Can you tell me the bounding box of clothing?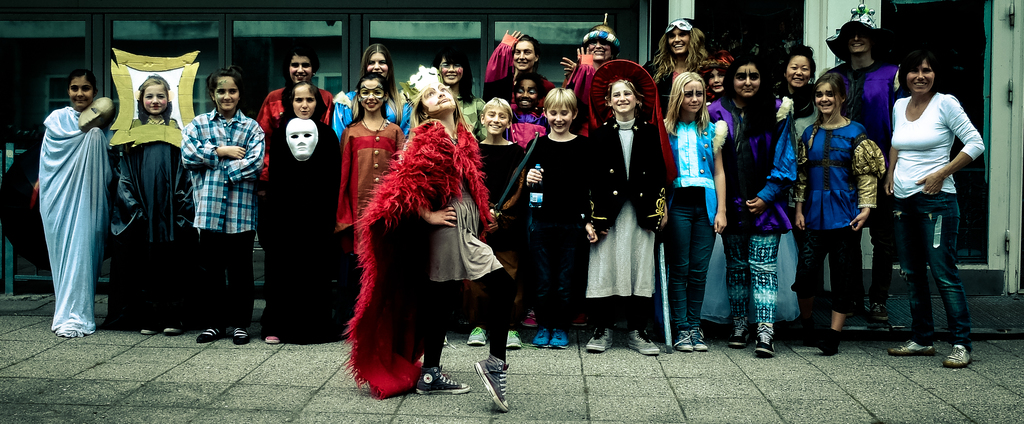
586/115/680/296.
